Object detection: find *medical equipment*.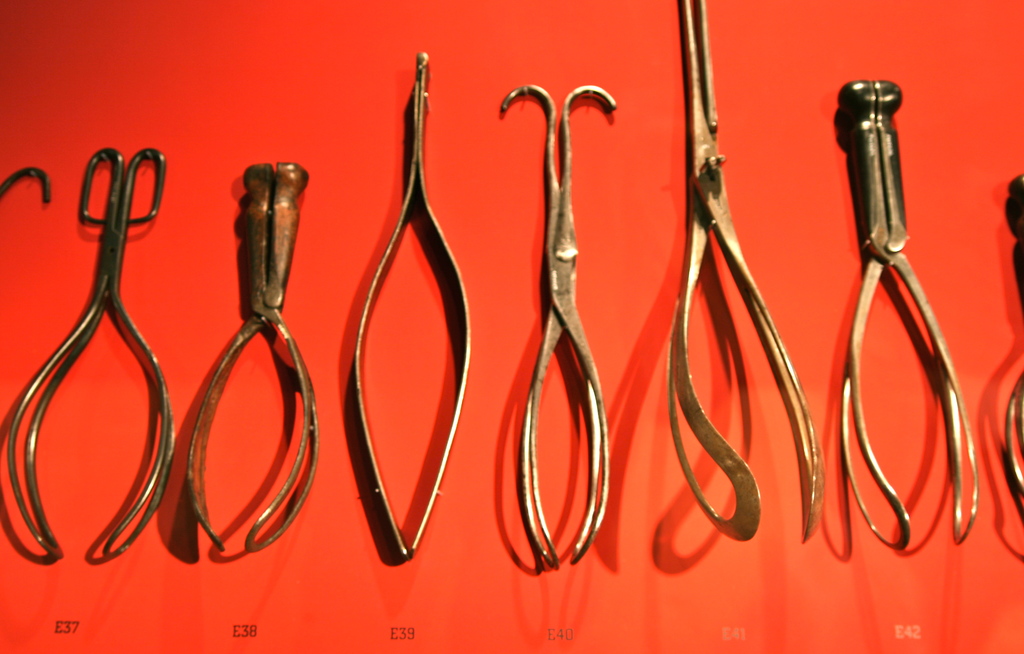
<region>497, 81, 618, 566</region>.
